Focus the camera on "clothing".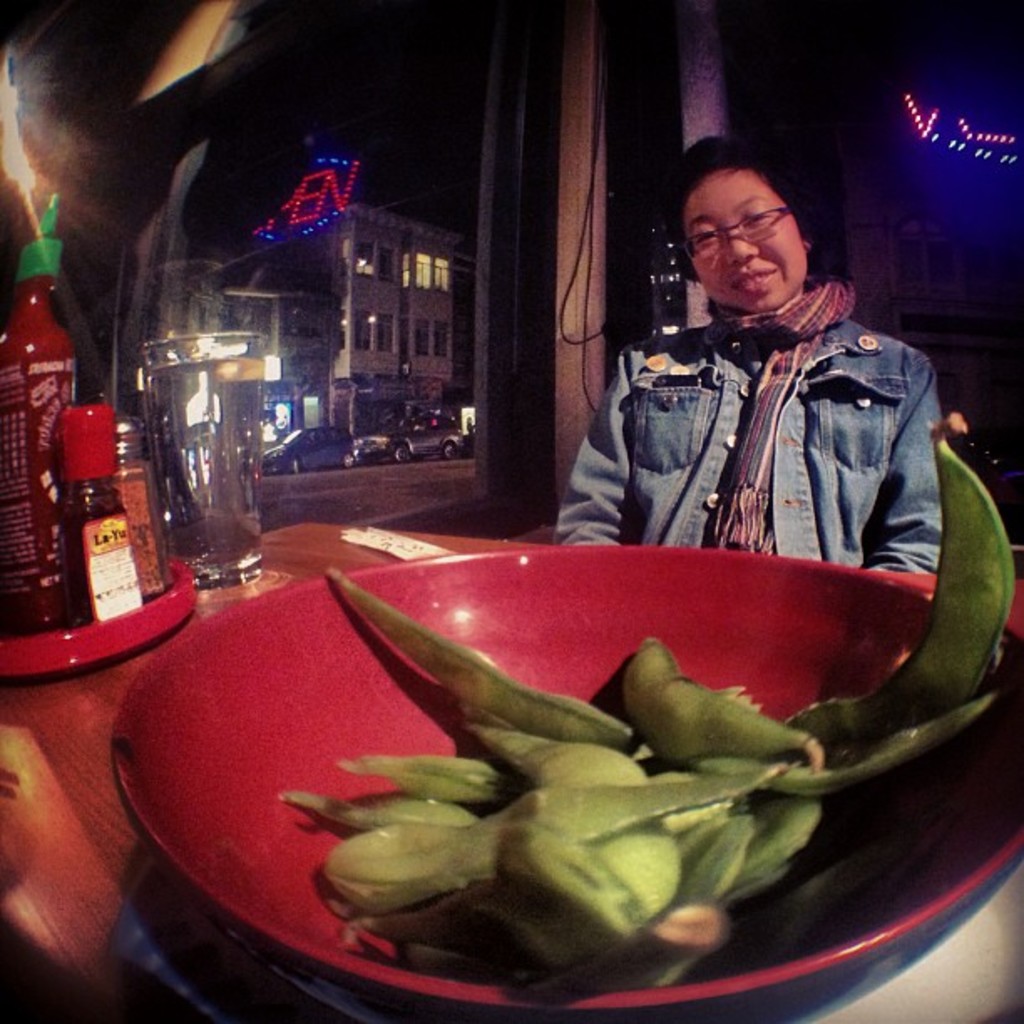
Focus region: select_region(552, 271, 942, 591).
